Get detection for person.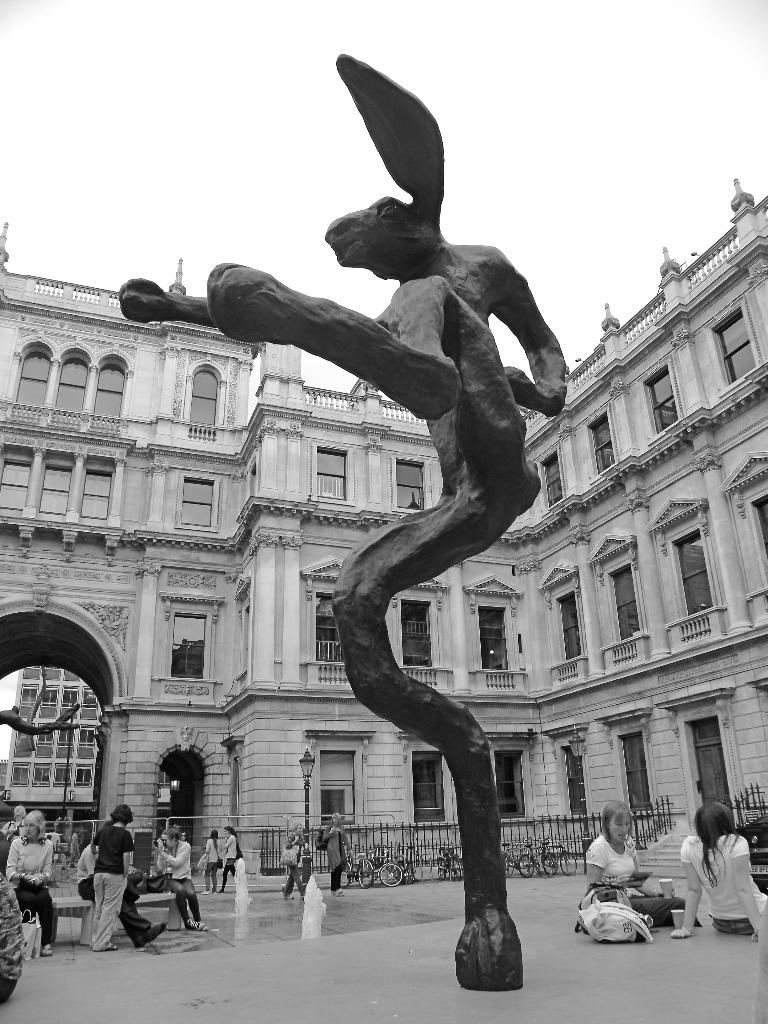
Detection: {"x1": 282, "y1": 830, "x2": 307, "y2": 891}.
